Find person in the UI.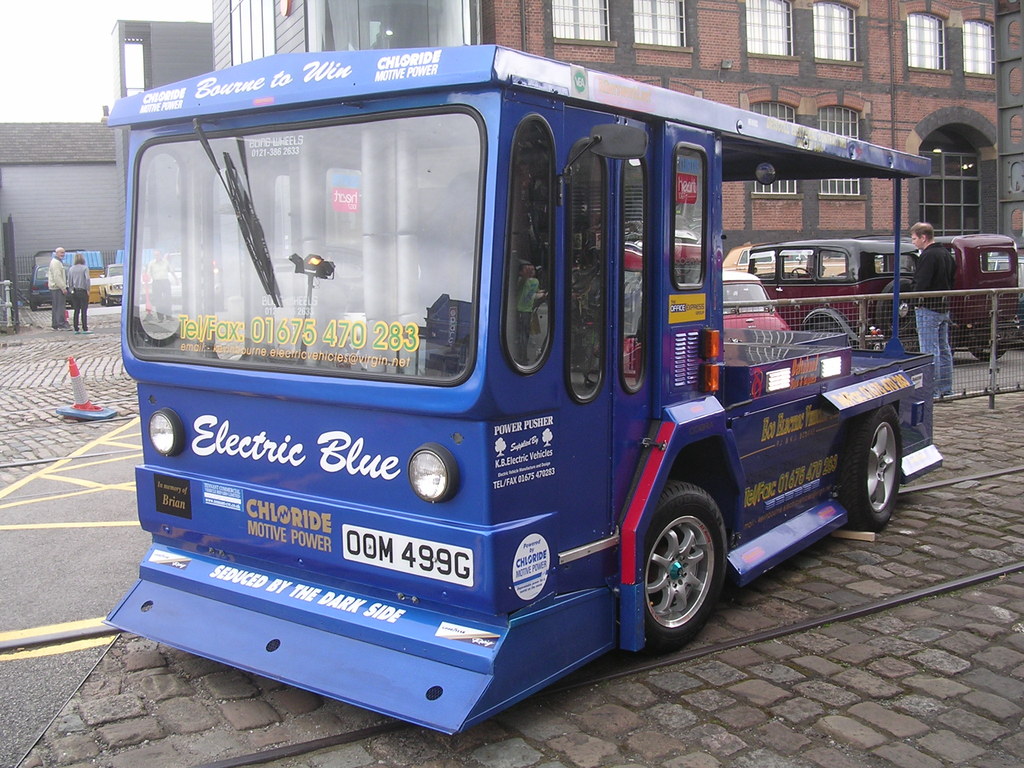
UI element at (x1=904, y1=221, x2=960, y2=405).
